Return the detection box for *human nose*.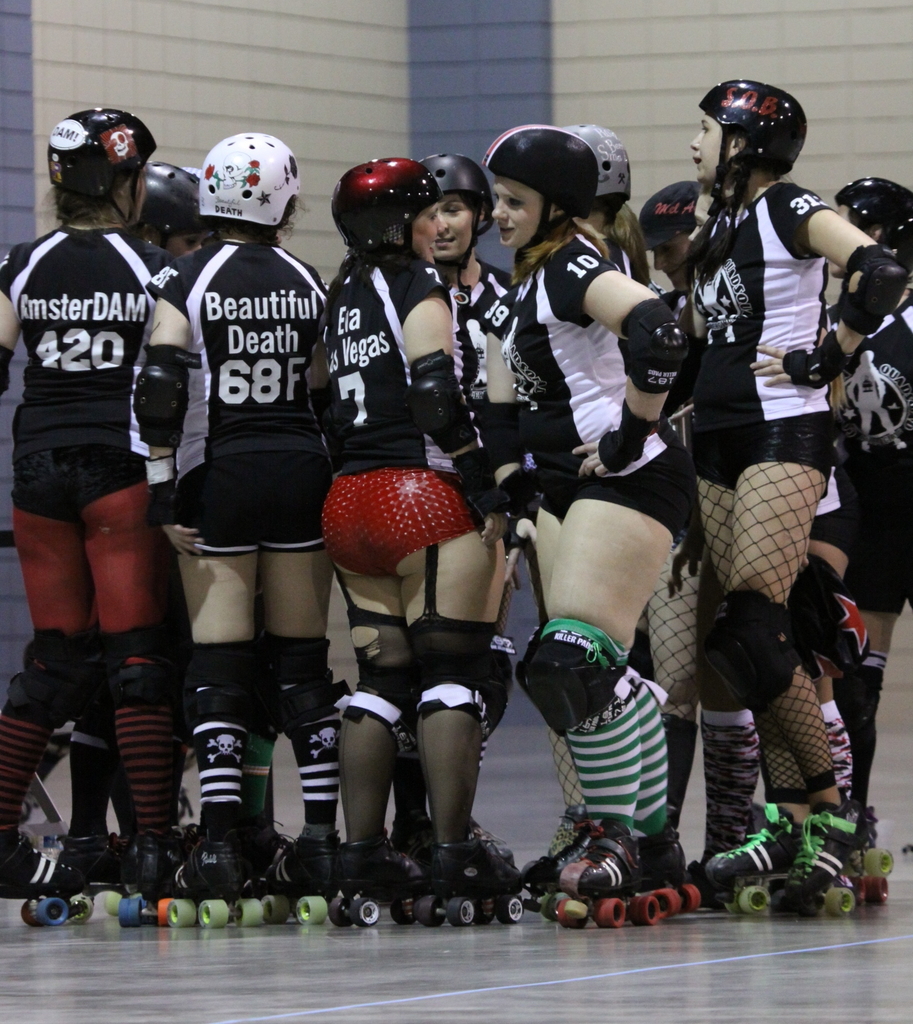
bbox(688, 131, 702, 152).
